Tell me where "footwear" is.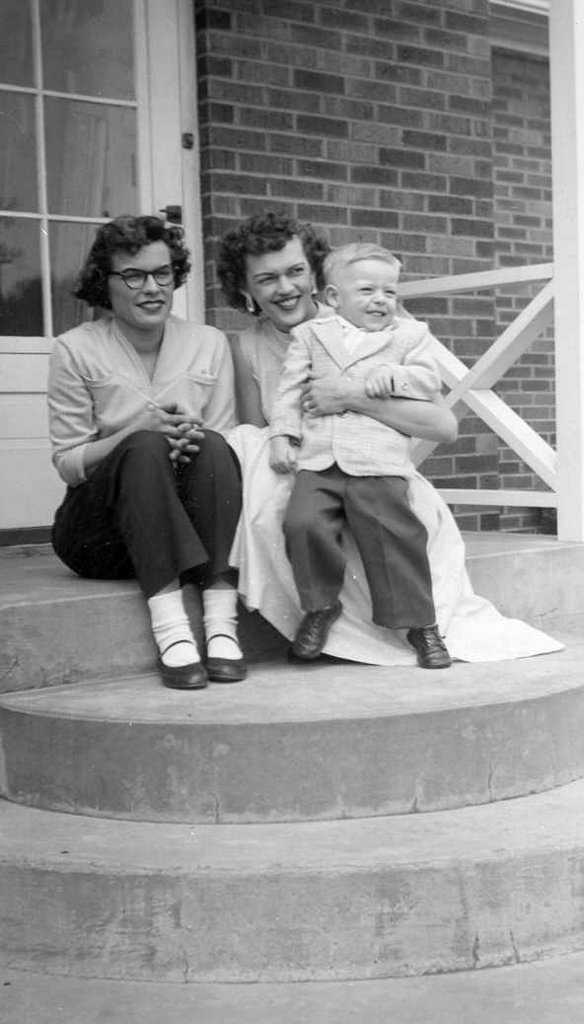
"footwear" is at bbox=(201, 636, 244, 688).
